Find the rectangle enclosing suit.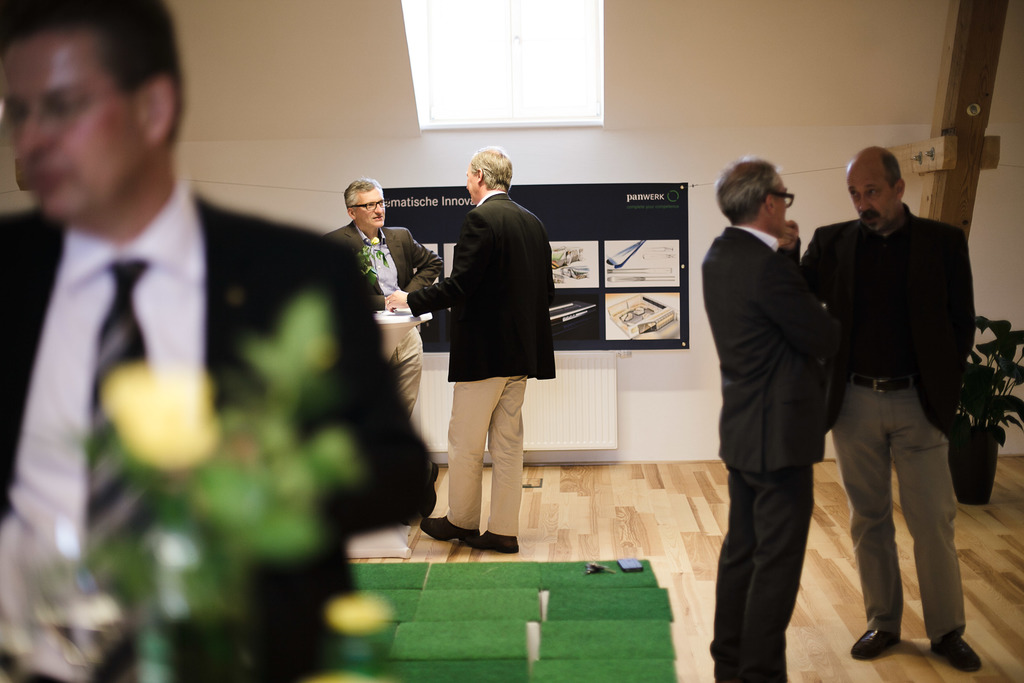
x1=324, y1=220, x2=445, y2=429.
